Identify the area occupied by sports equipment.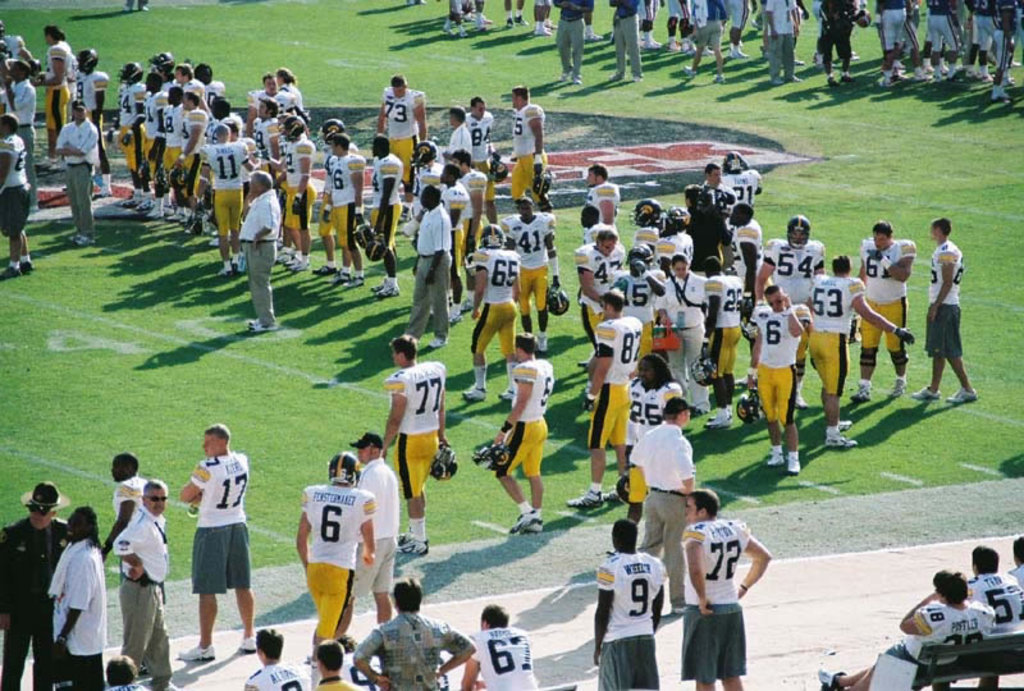
Area: locate(412, 139, 436, 166).
